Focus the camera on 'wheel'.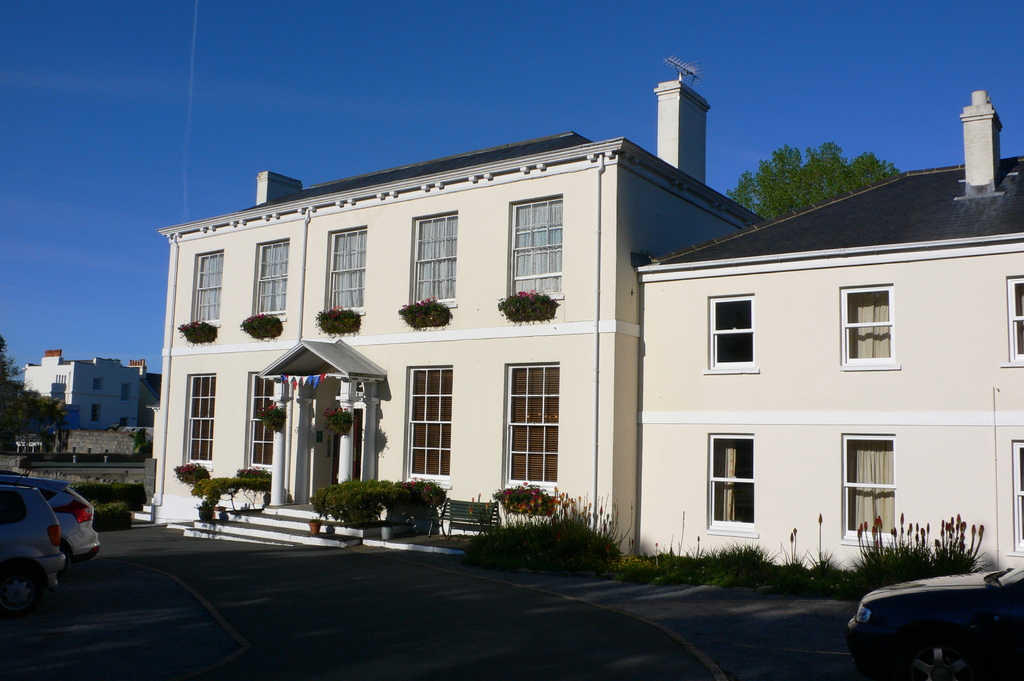
Focus region: 900,621,978,680.
